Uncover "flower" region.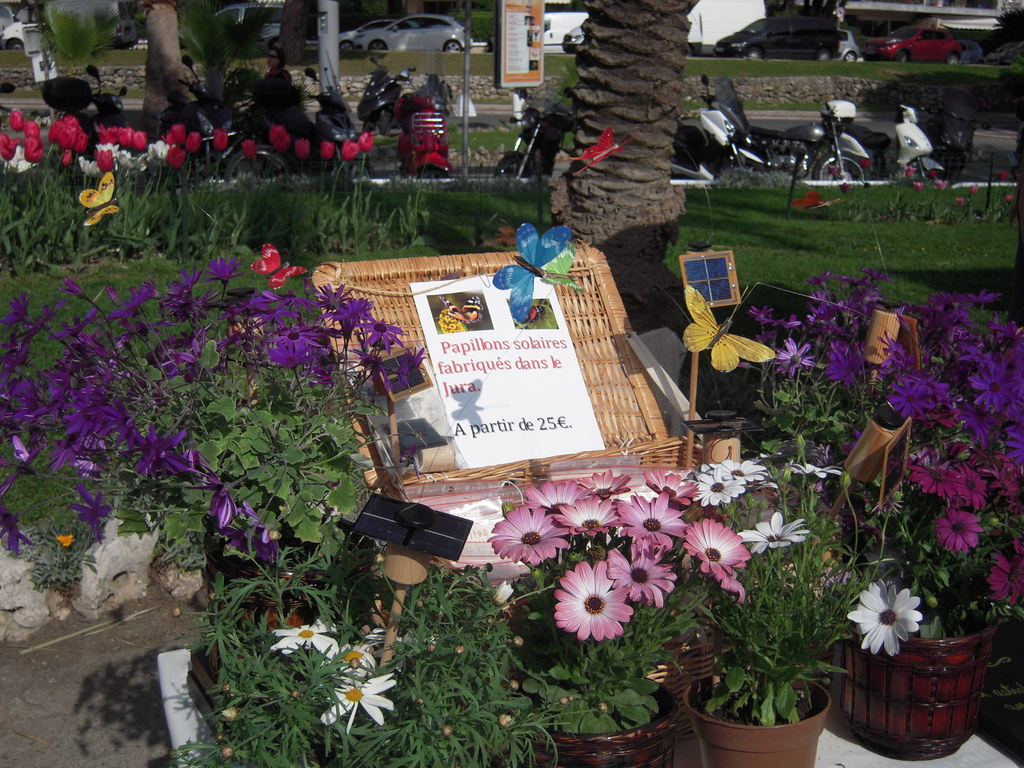
Uncovered: (x1=8, y1=109, x2=24, y2=132).
